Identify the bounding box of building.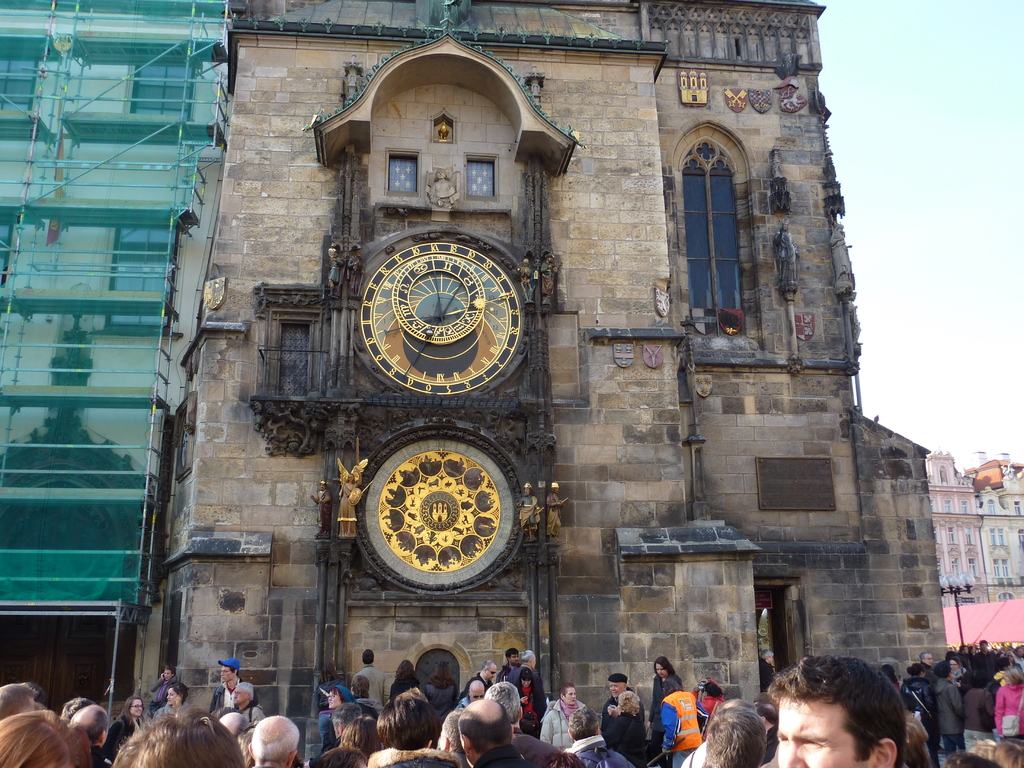
Rect(0, 0, 236, 721).
